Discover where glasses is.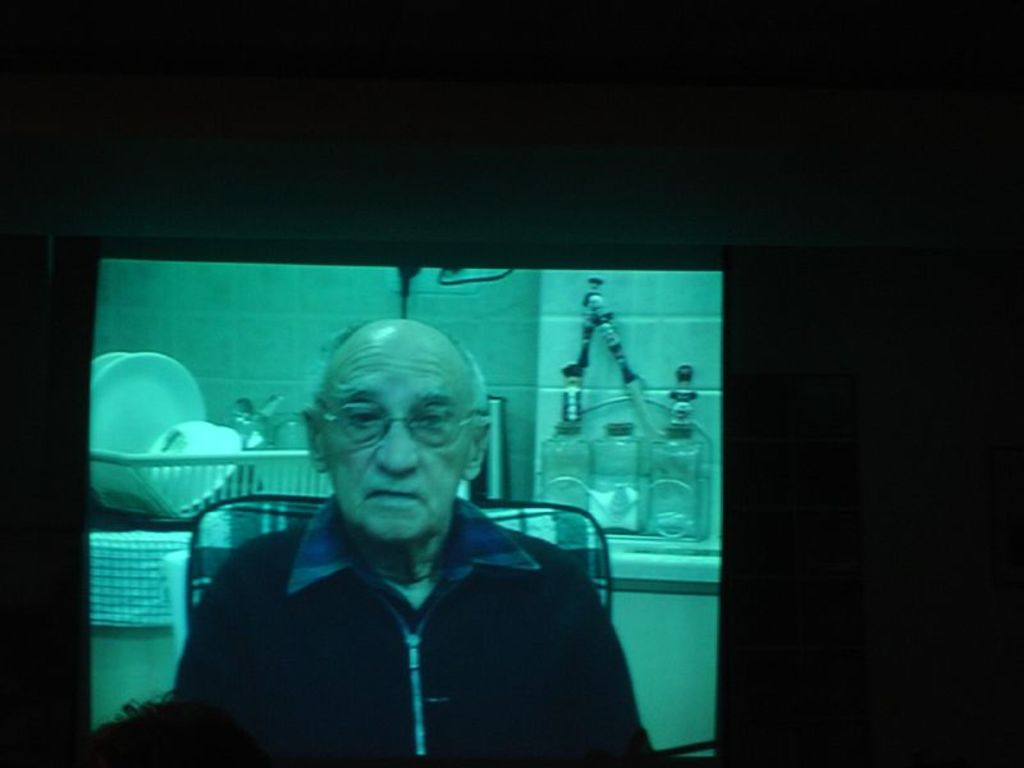
Discovered at crop(311, 396, 484, 458).
